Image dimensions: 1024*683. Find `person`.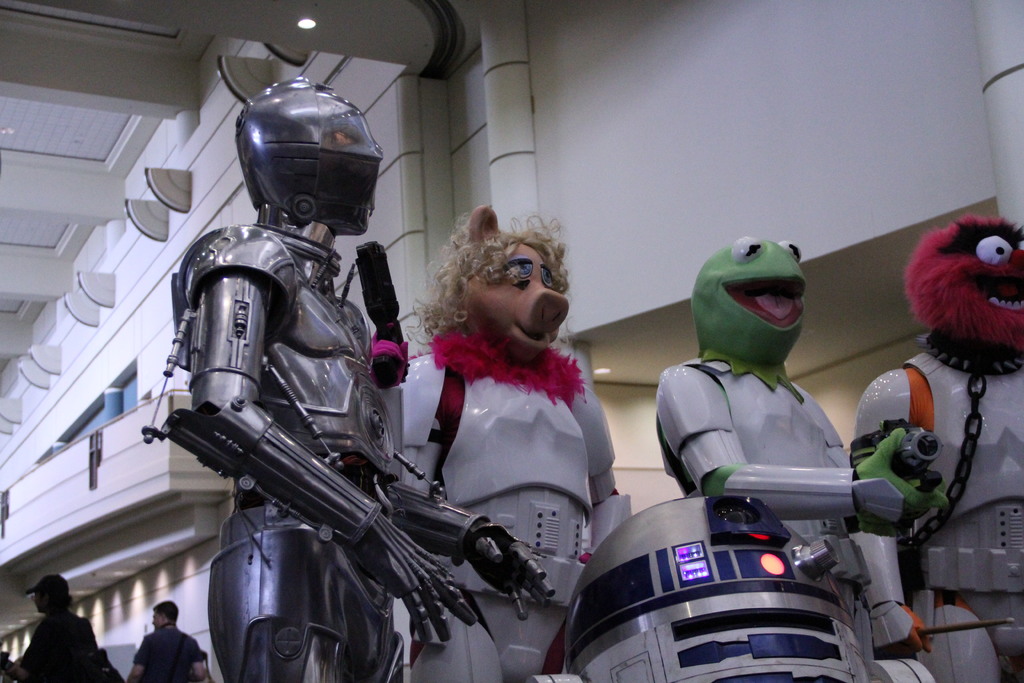
BBox(125, 603, 212, 682).
